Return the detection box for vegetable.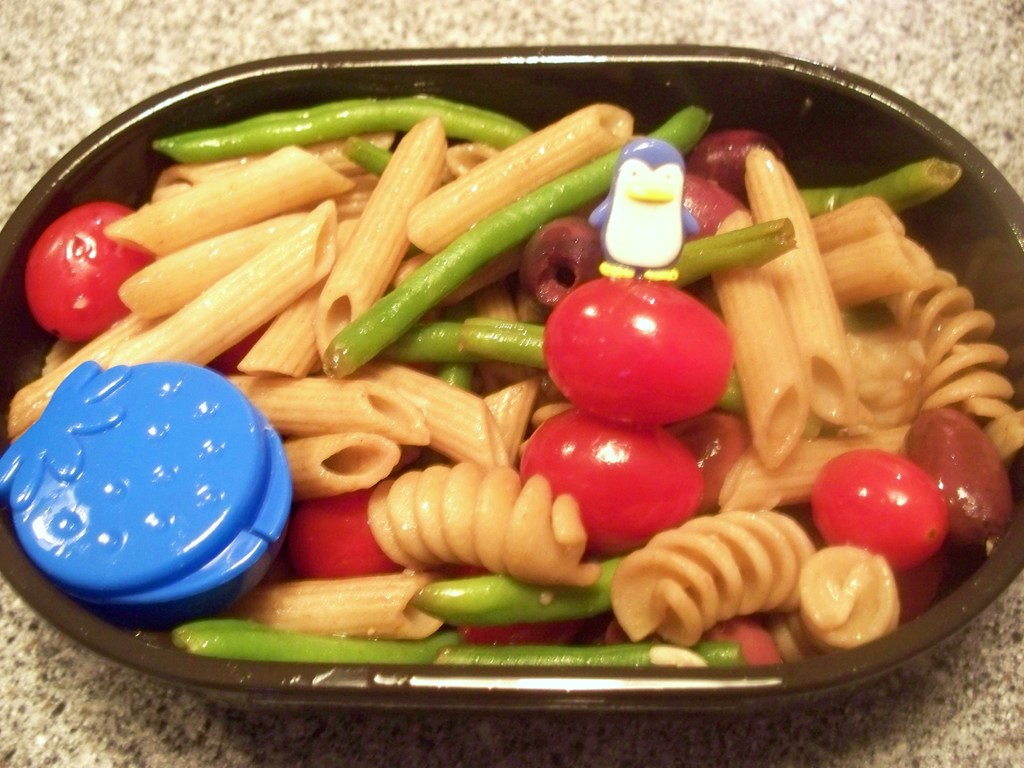
{"left": 689, "top": 130, "right": 786, "bottom": 207}.
